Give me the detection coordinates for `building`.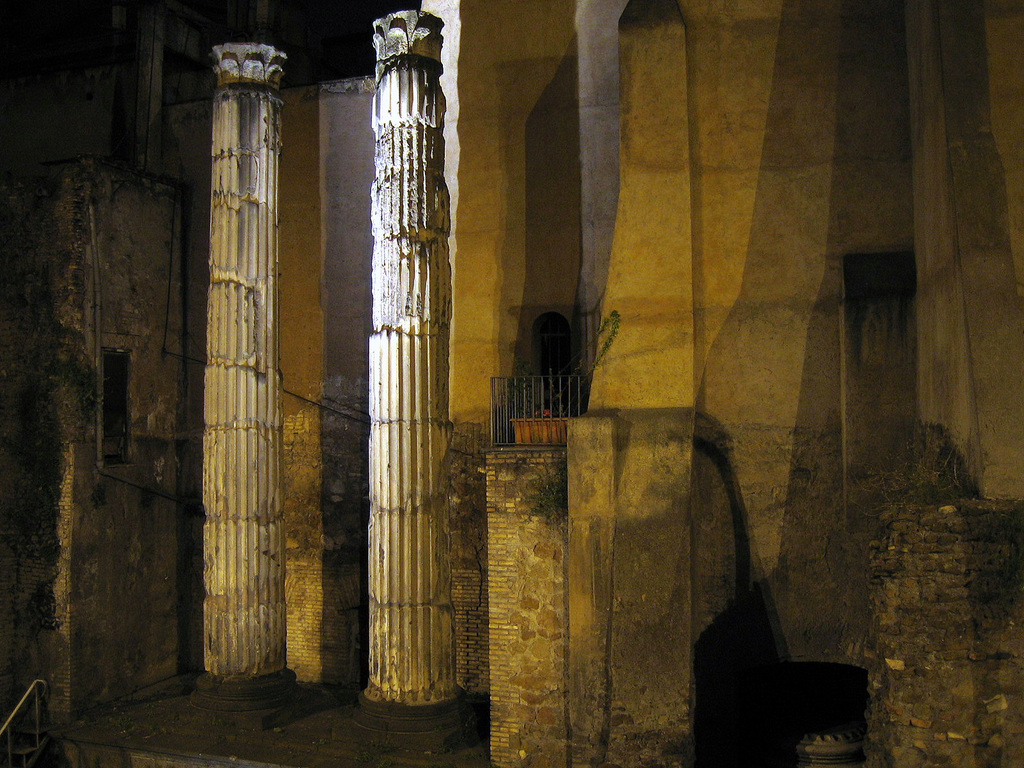
l=0, t=0, r=1023, b=767.
